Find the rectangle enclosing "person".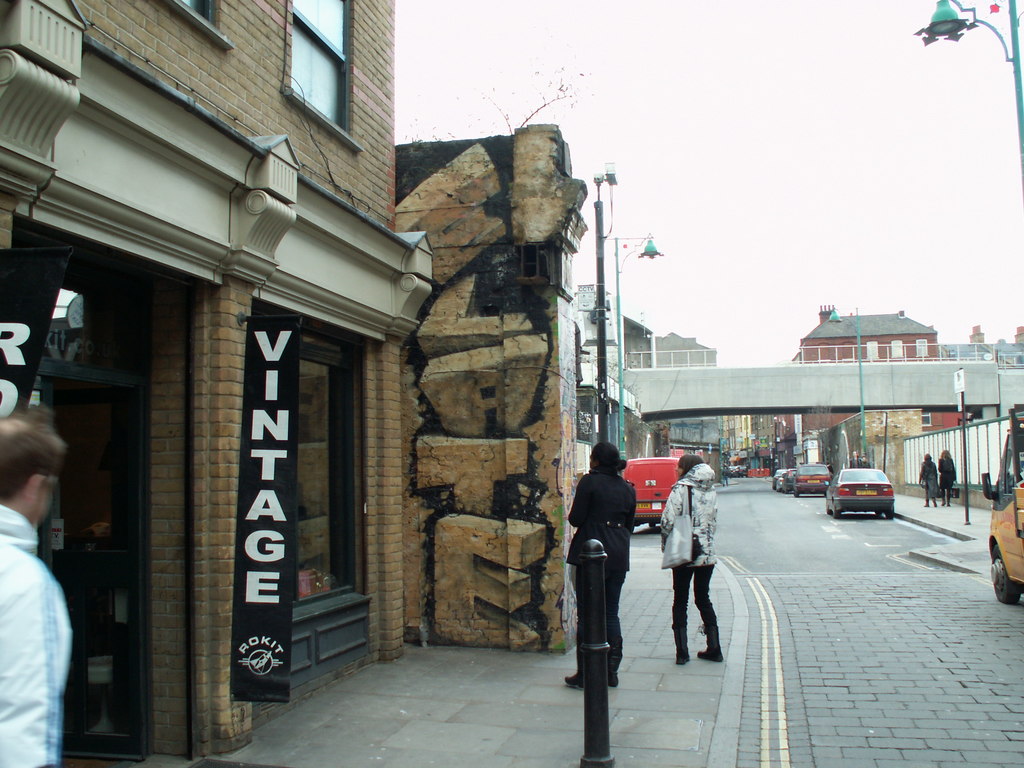
[left=563, top=442, right=636, bottom=689].
